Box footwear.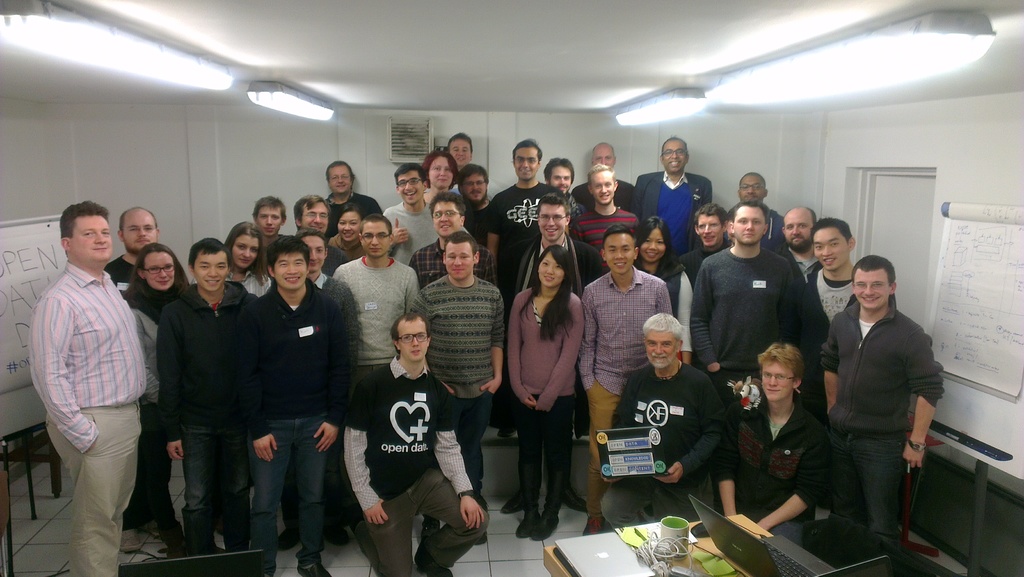
<region>274, 529, 299, 549</region>.
